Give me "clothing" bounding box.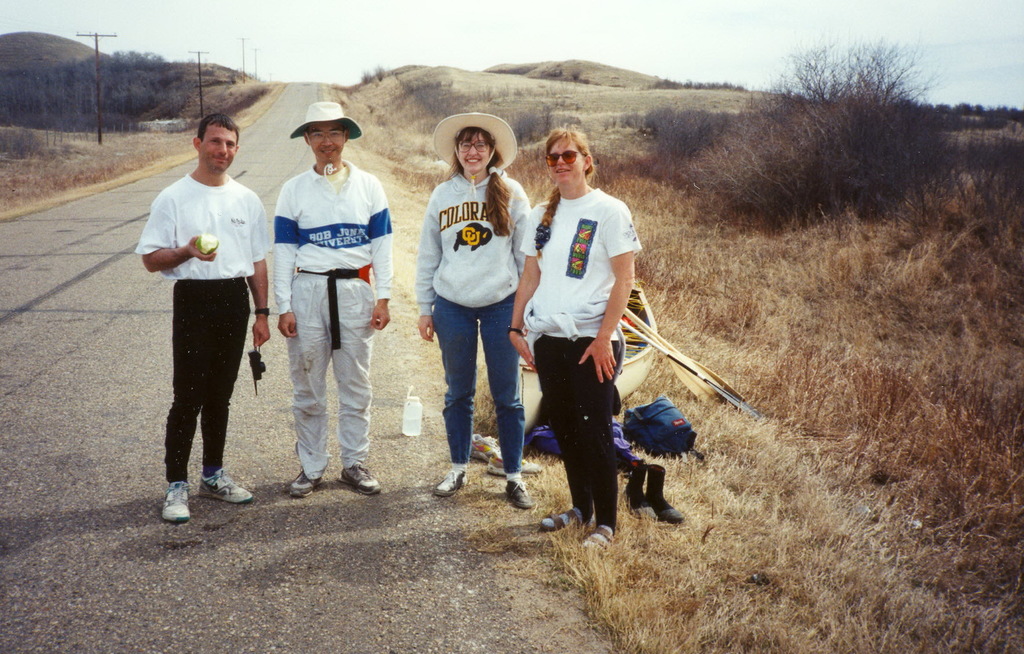
515 192 644 527.
